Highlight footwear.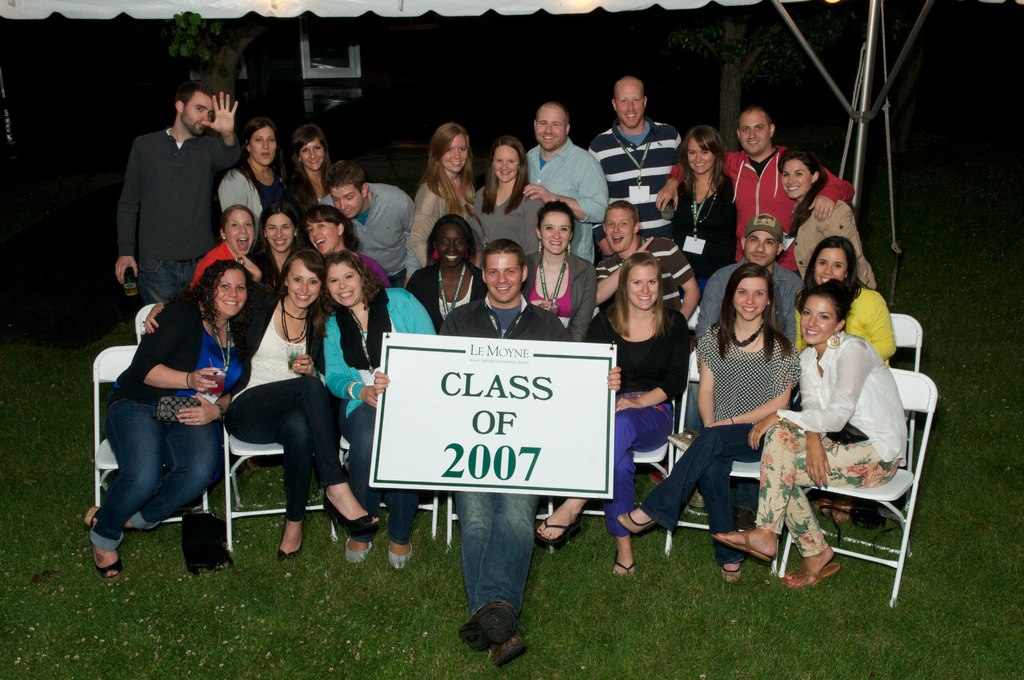
Highlighted region: x1=278, y1=521, x2=310, y2=565.
